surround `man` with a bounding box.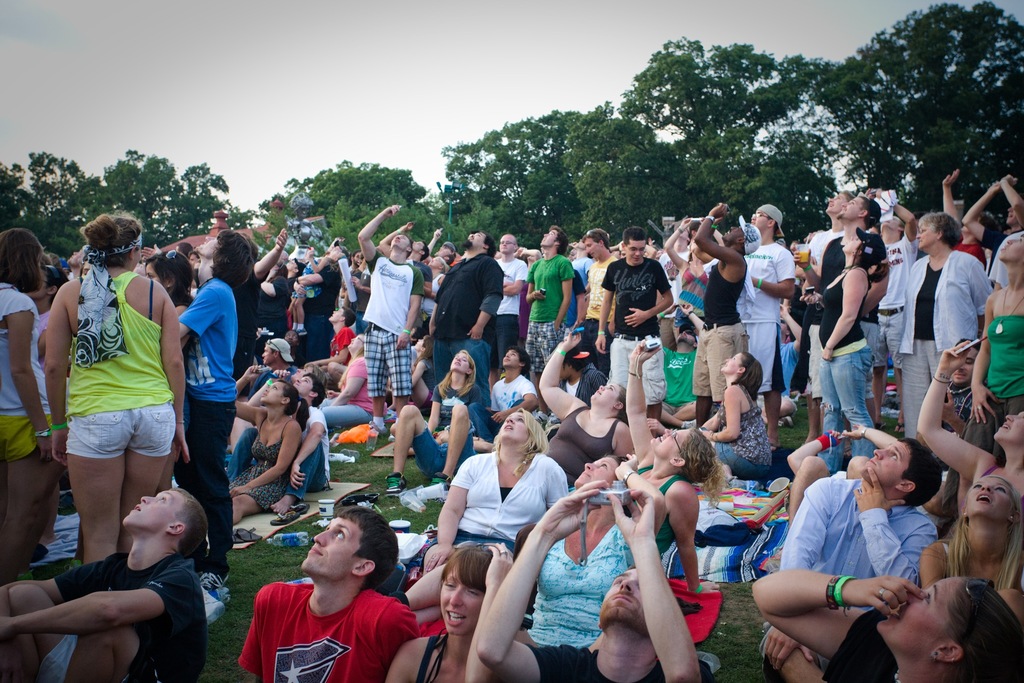
detection(233, 506, 430, 681).
